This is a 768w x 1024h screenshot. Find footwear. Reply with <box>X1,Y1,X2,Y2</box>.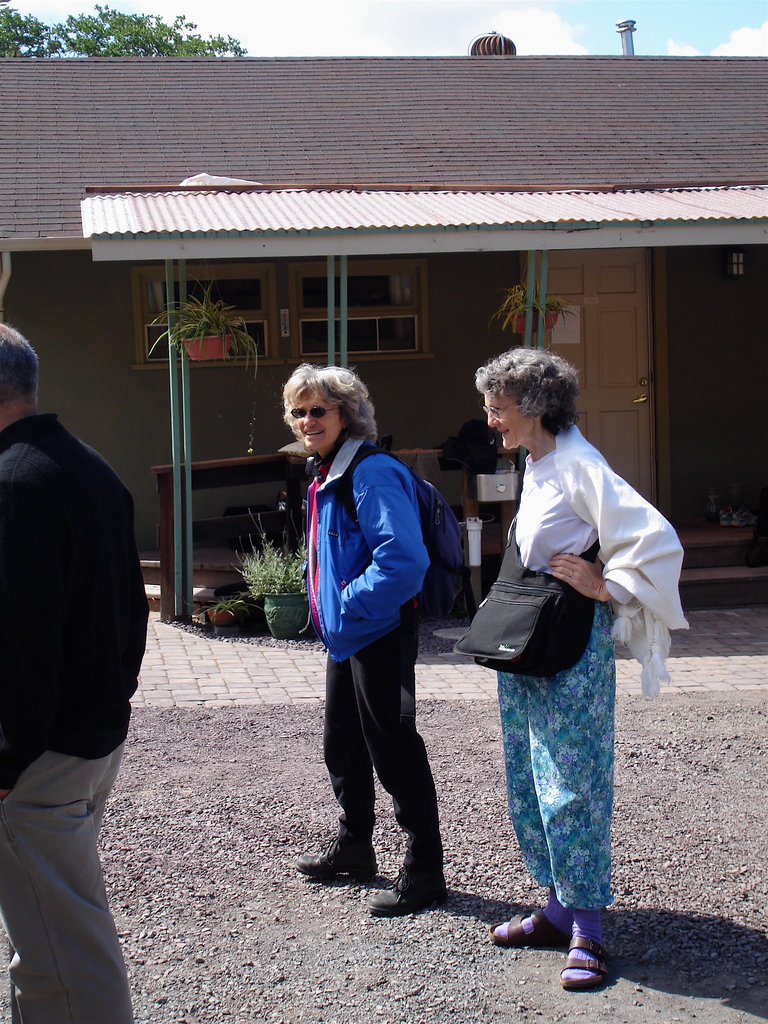
<box>509,912,631,978</box>.
